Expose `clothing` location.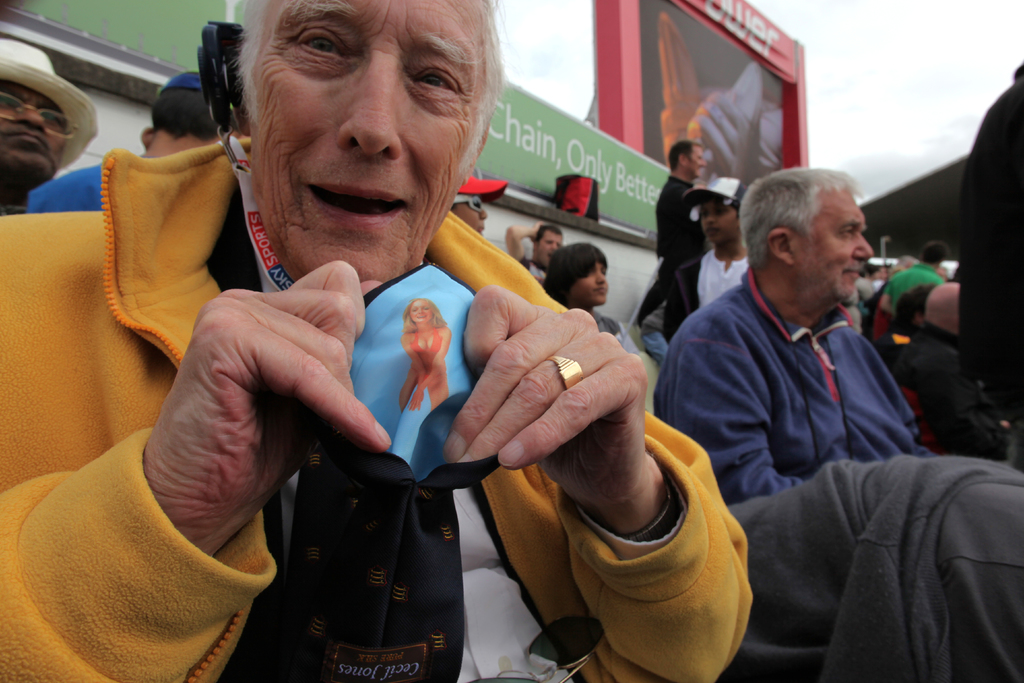
Exposed at [709, 255, 760, 301].
